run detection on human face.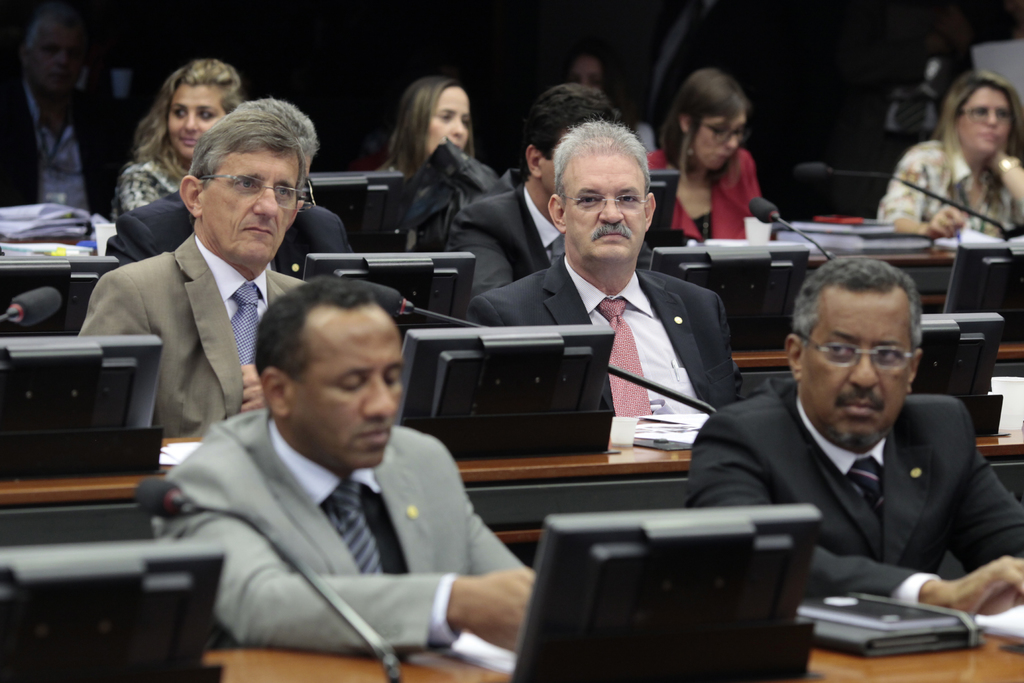
Result: BBox(424, 83, 474, 158).
